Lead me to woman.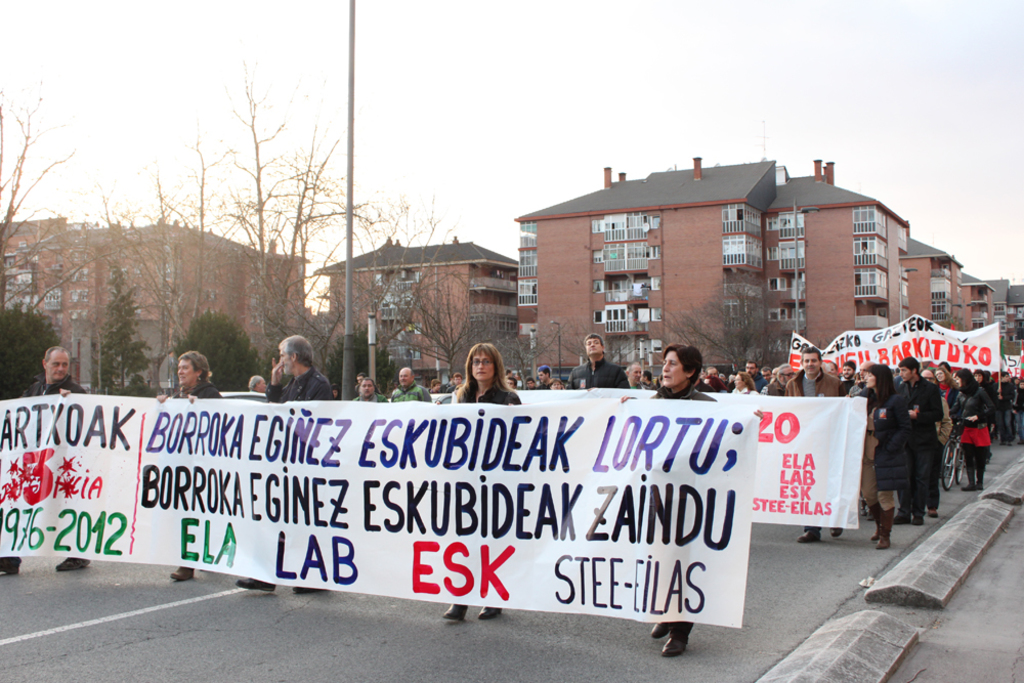
Lead to {"left": 950, "top": 368, "right": 994, "bottom": 492}.
